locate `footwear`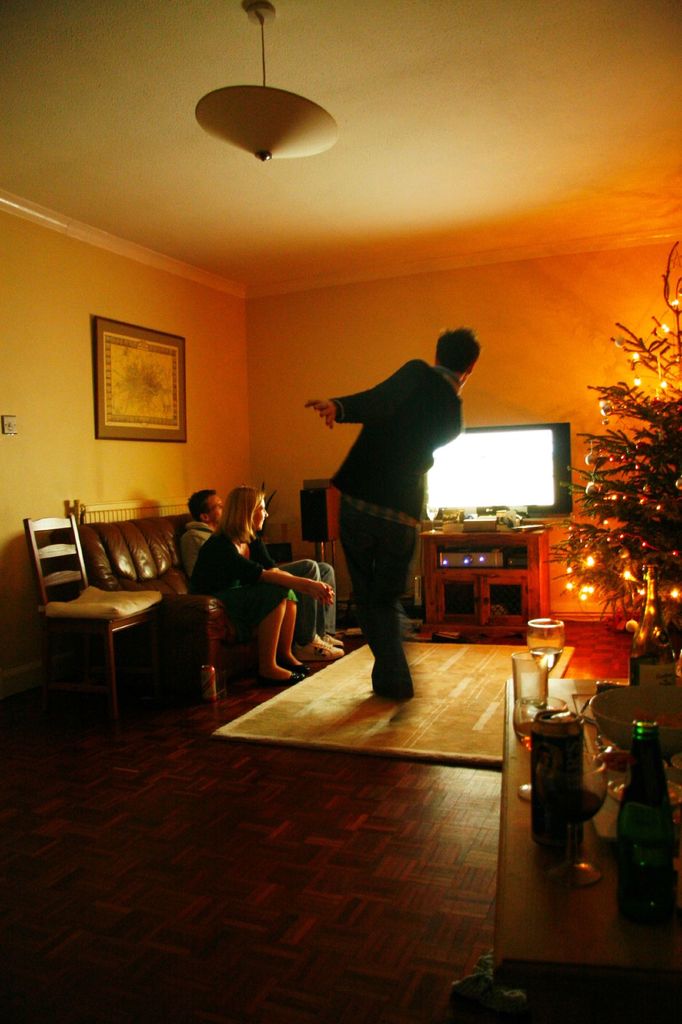
[left=260, top=669, right=305, bottom=688]
